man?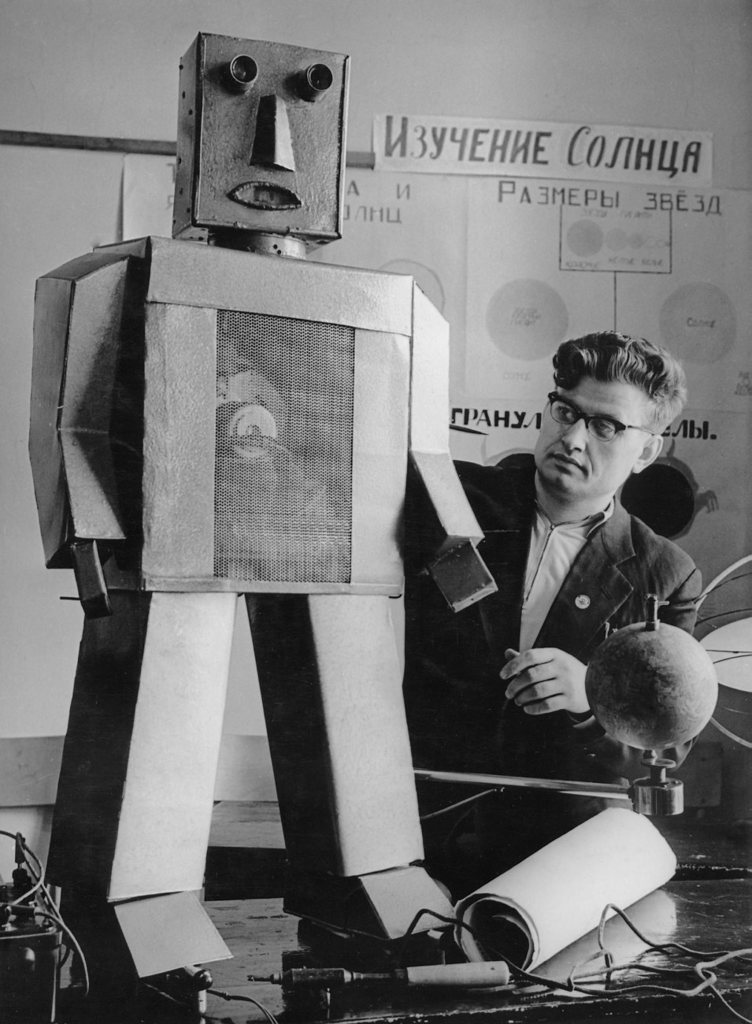
(x1=454, y1=348, x2=733, y2=783)
